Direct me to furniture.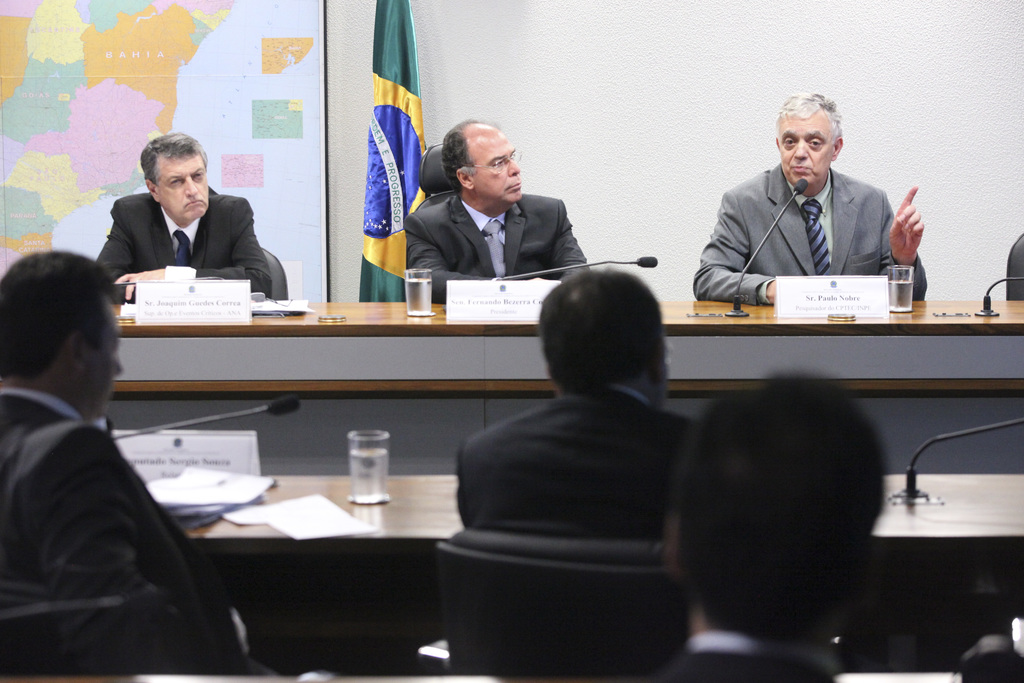
Direction: locate(1004, 225, 1023, 301).
